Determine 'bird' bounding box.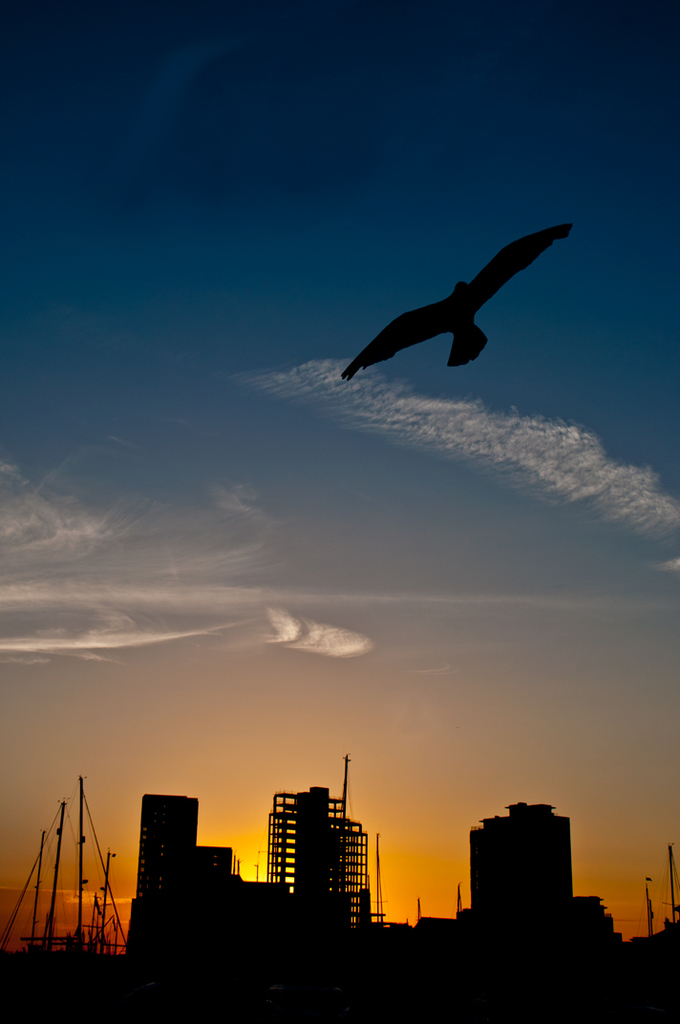
Determined: [349, 217, 564, 386].
